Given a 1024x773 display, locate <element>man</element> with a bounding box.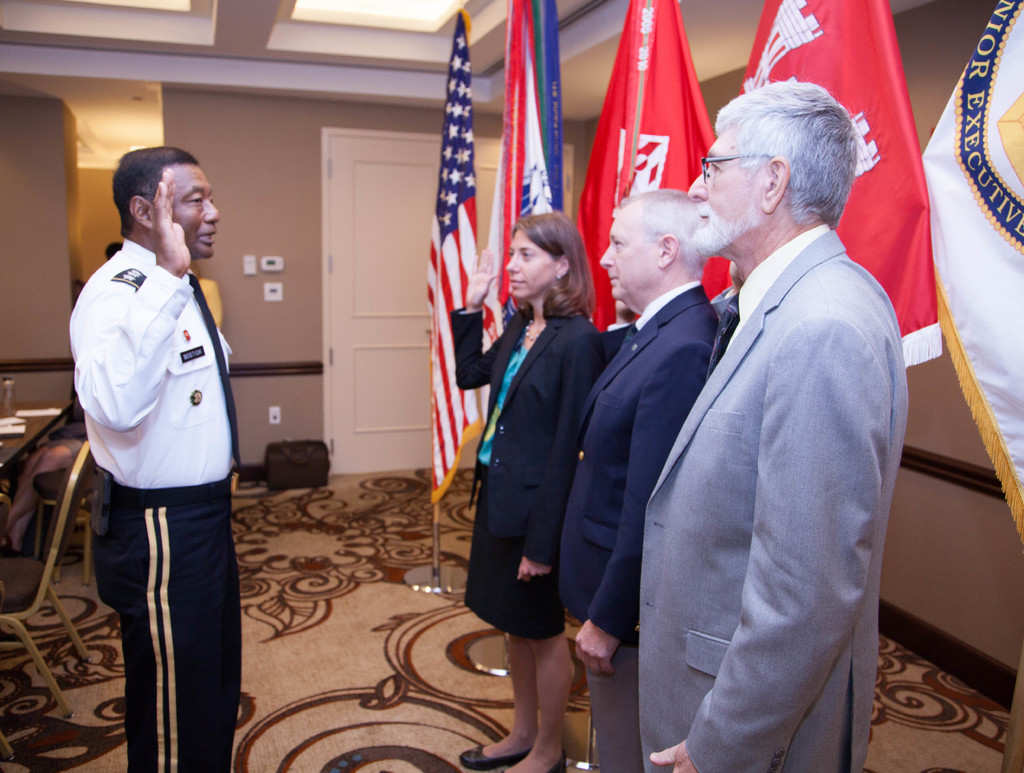
Located: [557, 188, 724, 772].
